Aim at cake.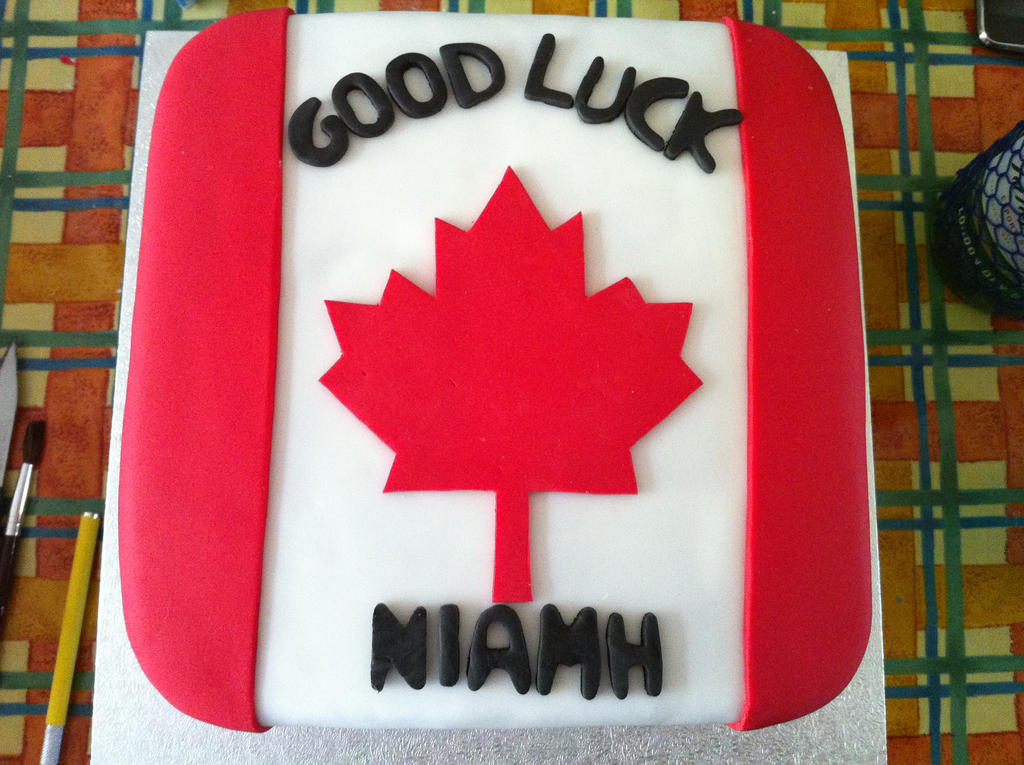
Aimed at box=[121, 8, 864, 732].
